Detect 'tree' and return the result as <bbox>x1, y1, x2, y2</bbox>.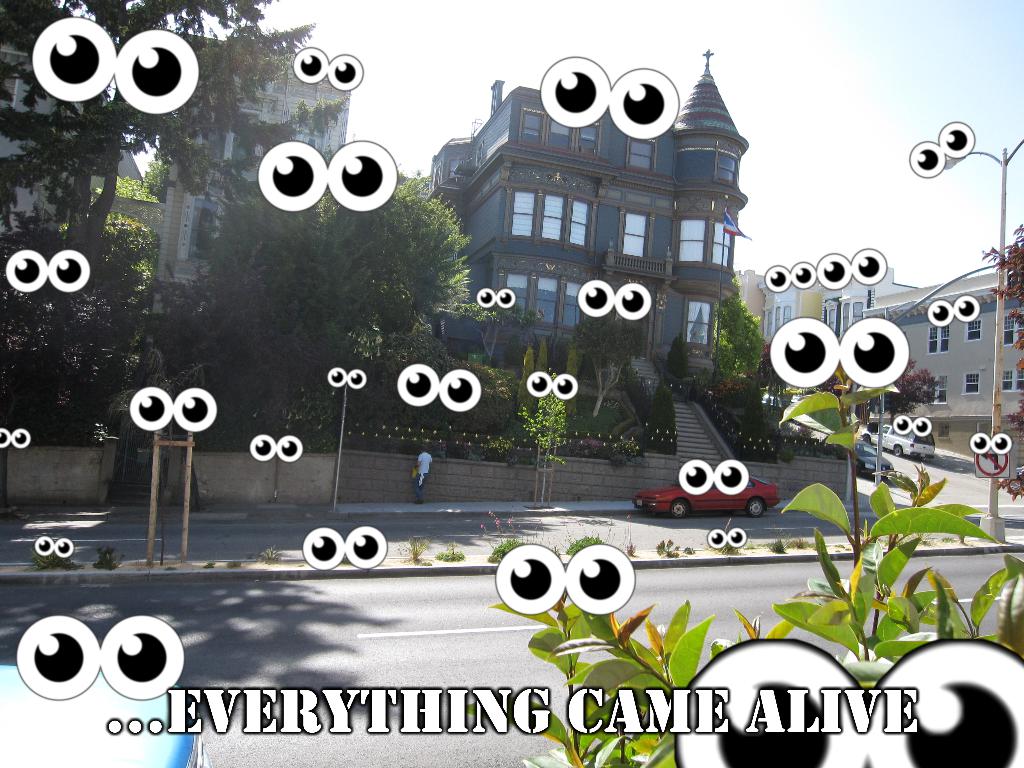
<bbox>0, 0, 276, 274</bbox>.
